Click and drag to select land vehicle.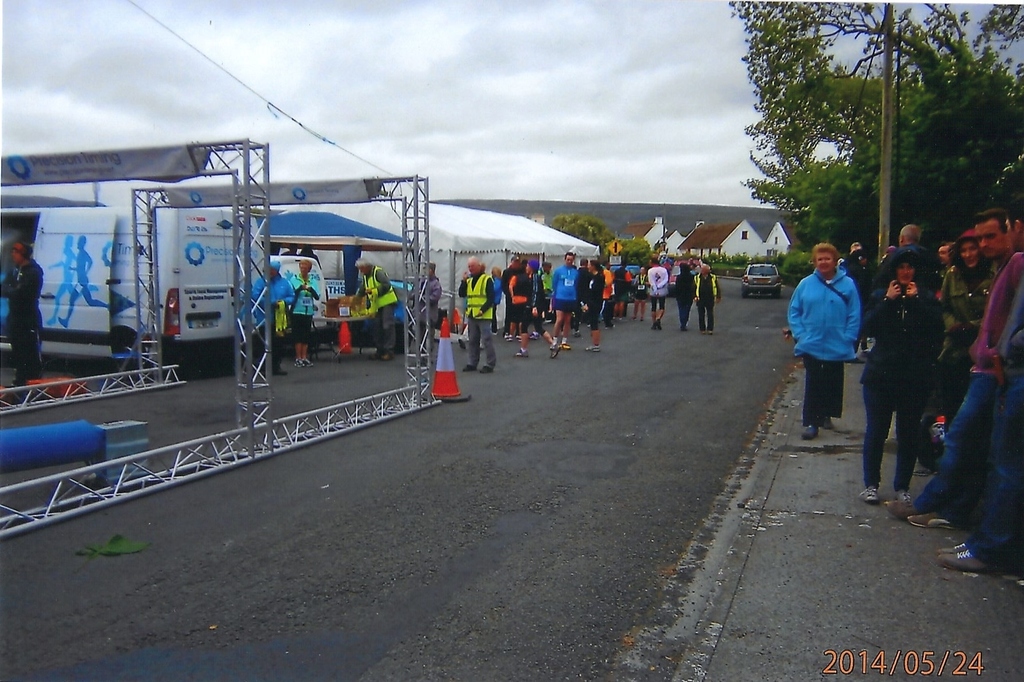
Selection: {"left": 0, "top": 206, "right": 268, "bottom": 374}.
